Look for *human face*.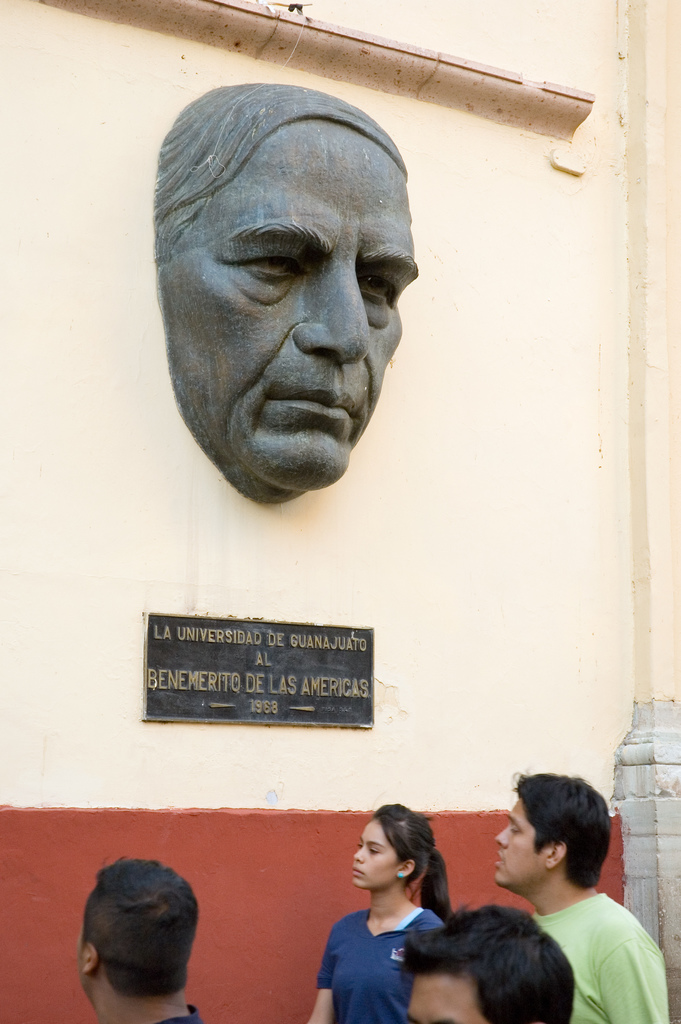
Found: Rect(404, 972, 489, 1021).
